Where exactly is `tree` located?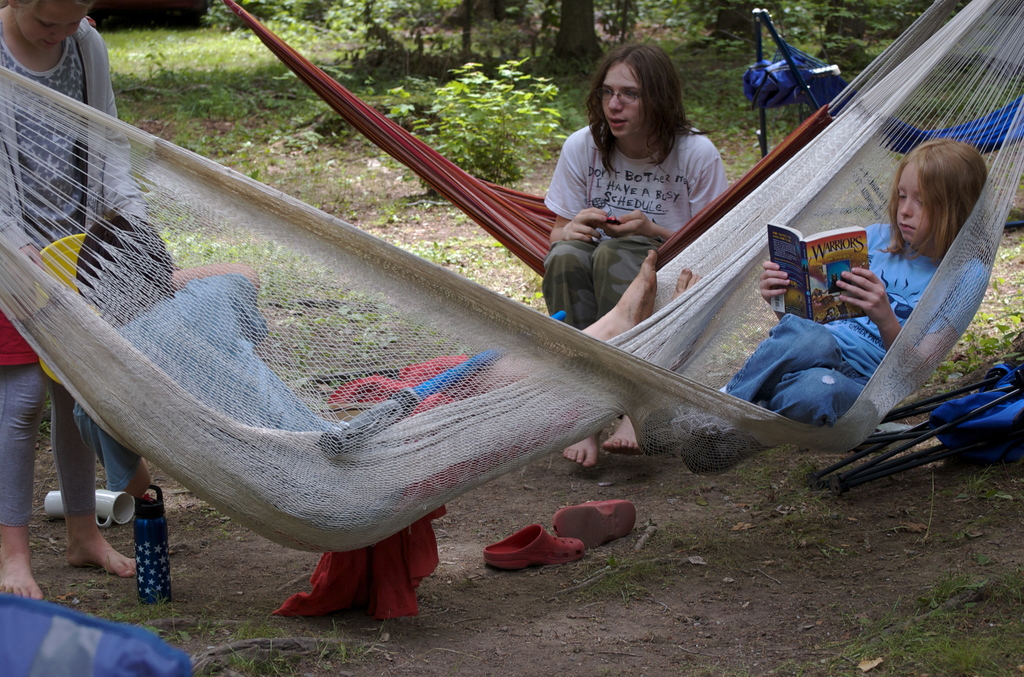
Its bounding box is l=200, t=0, r=885, b=70.
